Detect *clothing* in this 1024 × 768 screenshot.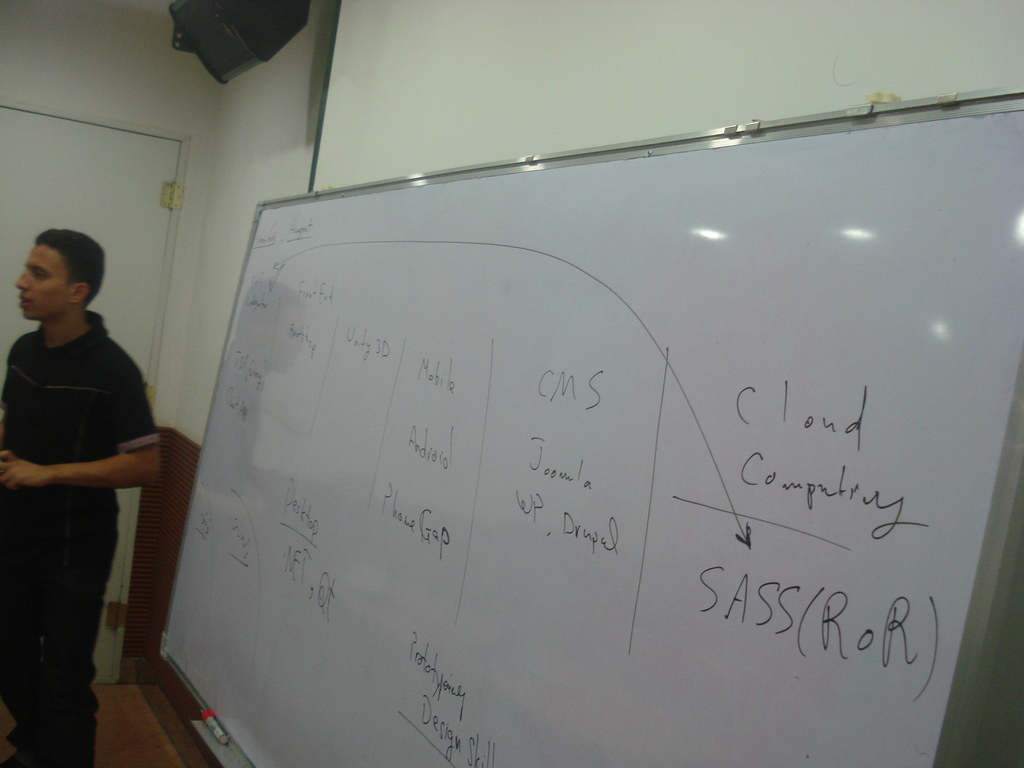
Detection: pyautogui.locateOnScreen(12, 328, 159, 707).
